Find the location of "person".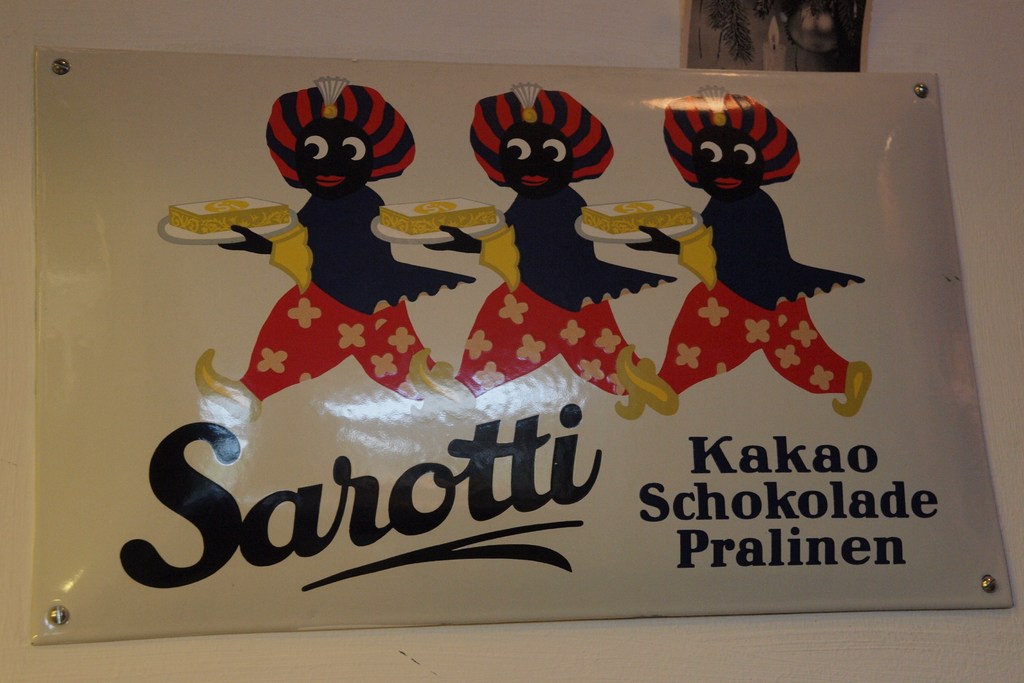
Location: (left=426, top=84, right=652, bottom=415).
